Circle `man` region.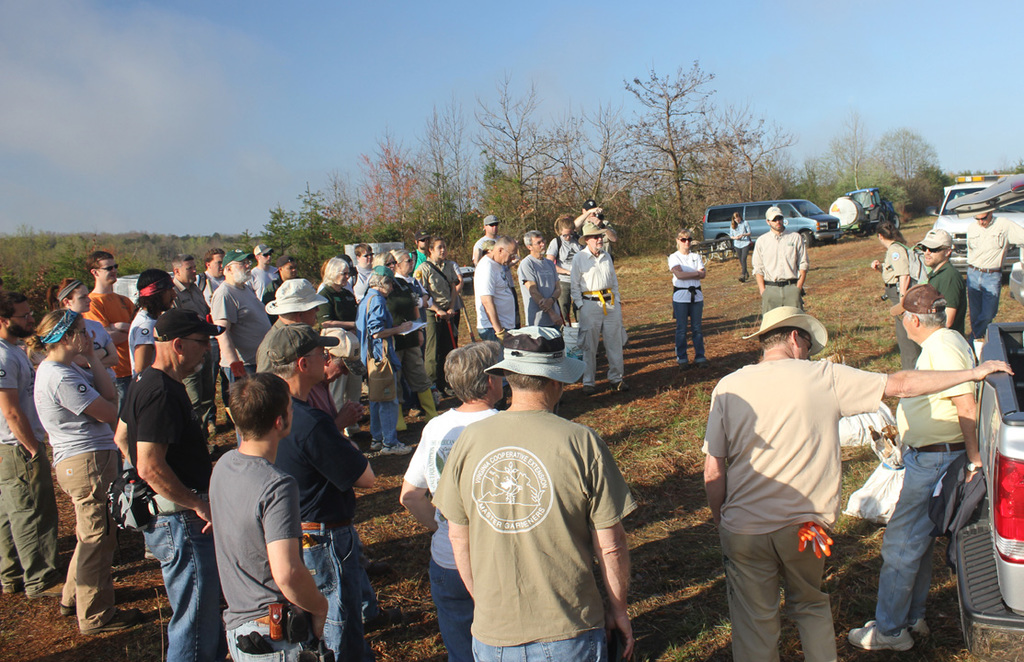
Region: bbox(354, 264, 417, 457).
